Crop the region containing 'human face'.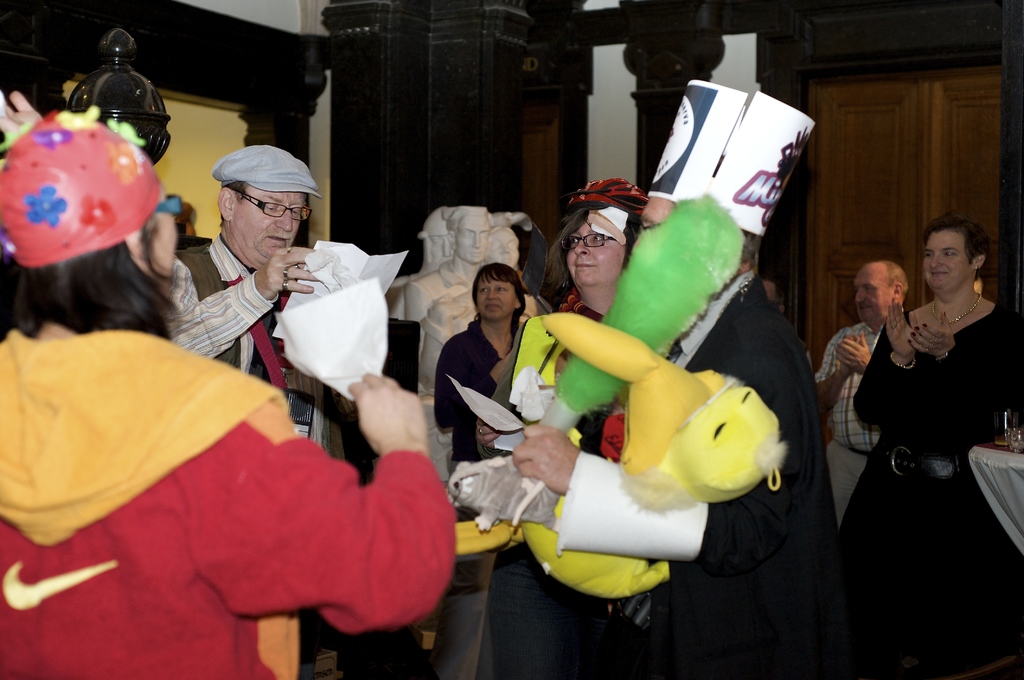
Crop region: crop(477, 277, 516, 317).
